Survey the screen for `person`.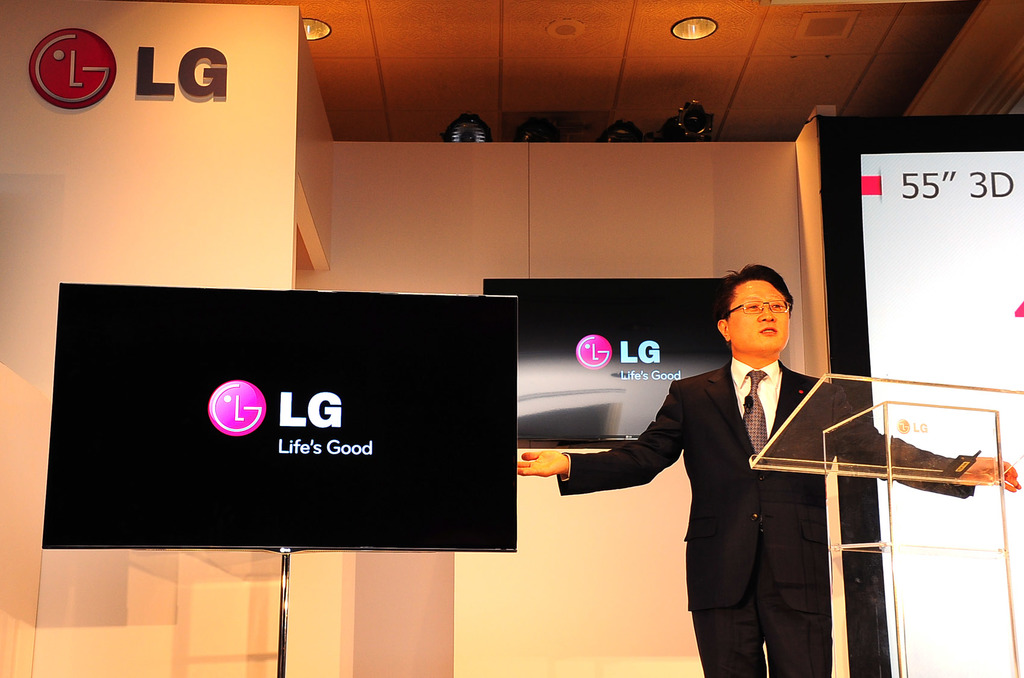
Survey found: left=514, top=267, right=1020, bottom=677.
